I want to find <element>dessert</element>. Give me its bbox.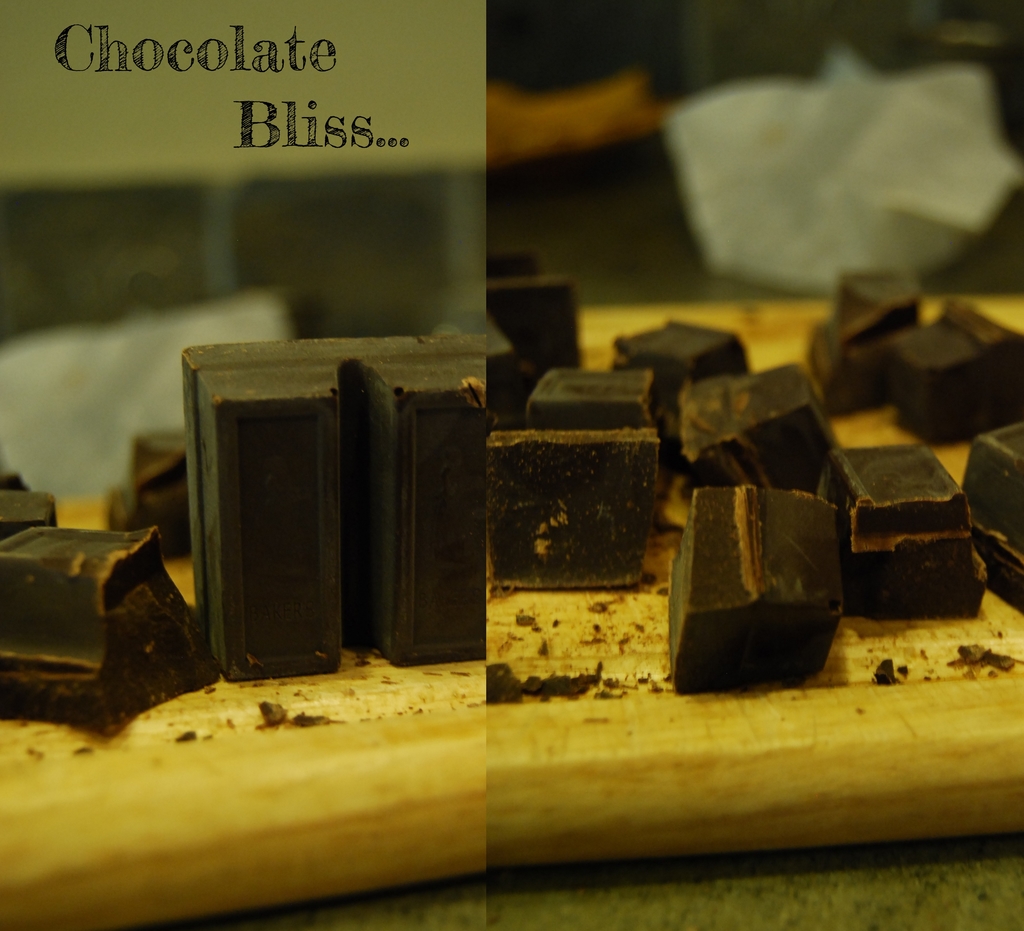
<box>0,456,67,538</box>.
